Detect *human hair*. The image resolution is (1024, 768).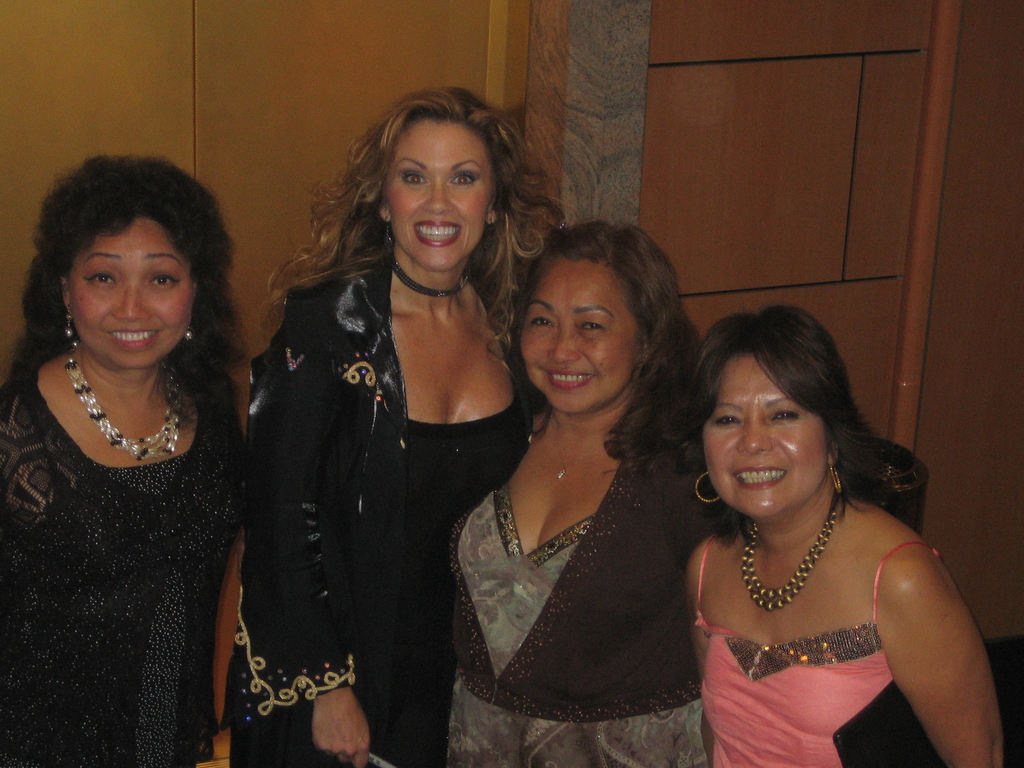
(x1=275, y1=72, x2=564, y2=355).
